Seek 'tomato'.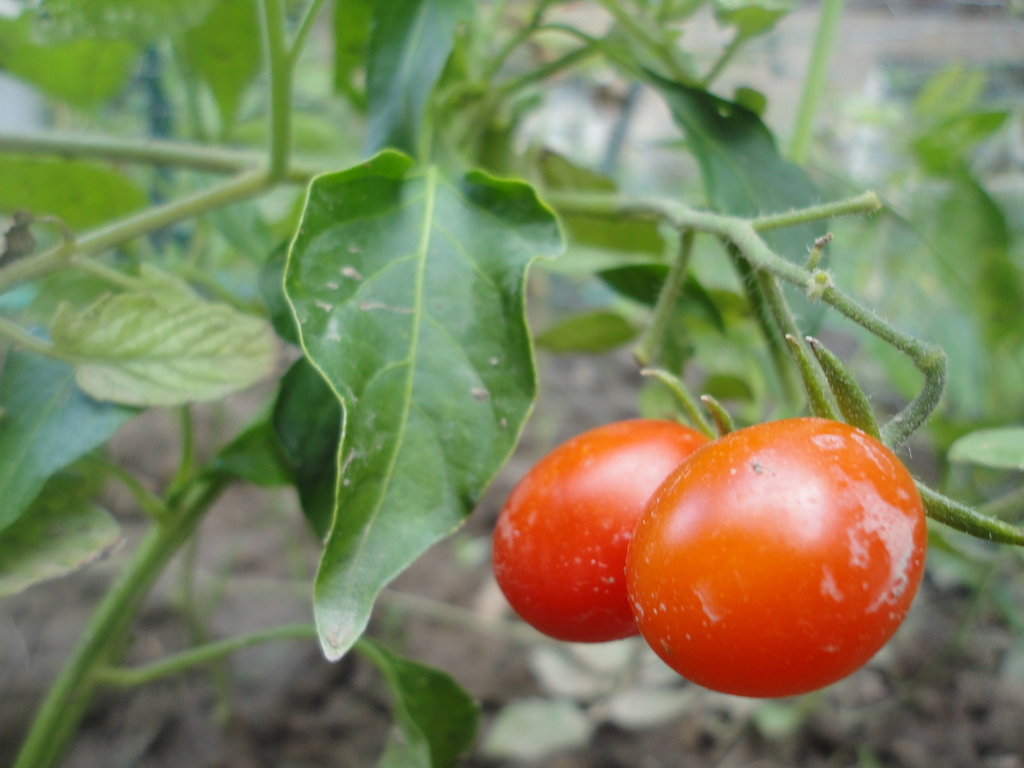
621:419:926:696.
